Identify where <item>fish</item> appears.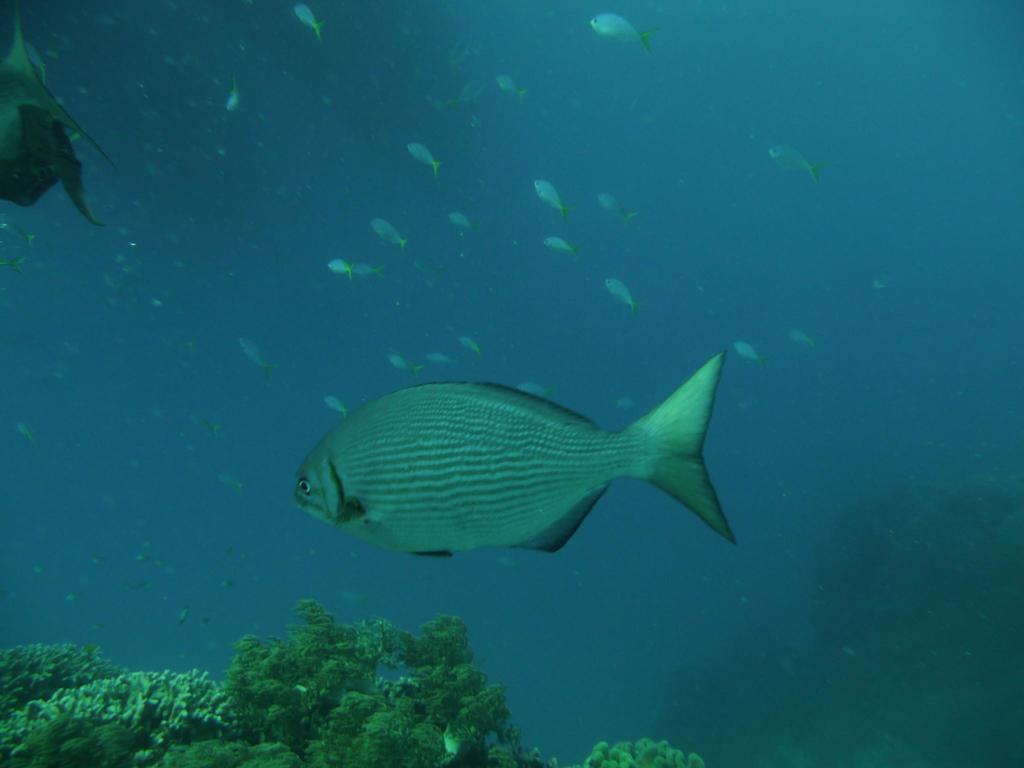
Appears at locate(353, 259, 382, 278).
